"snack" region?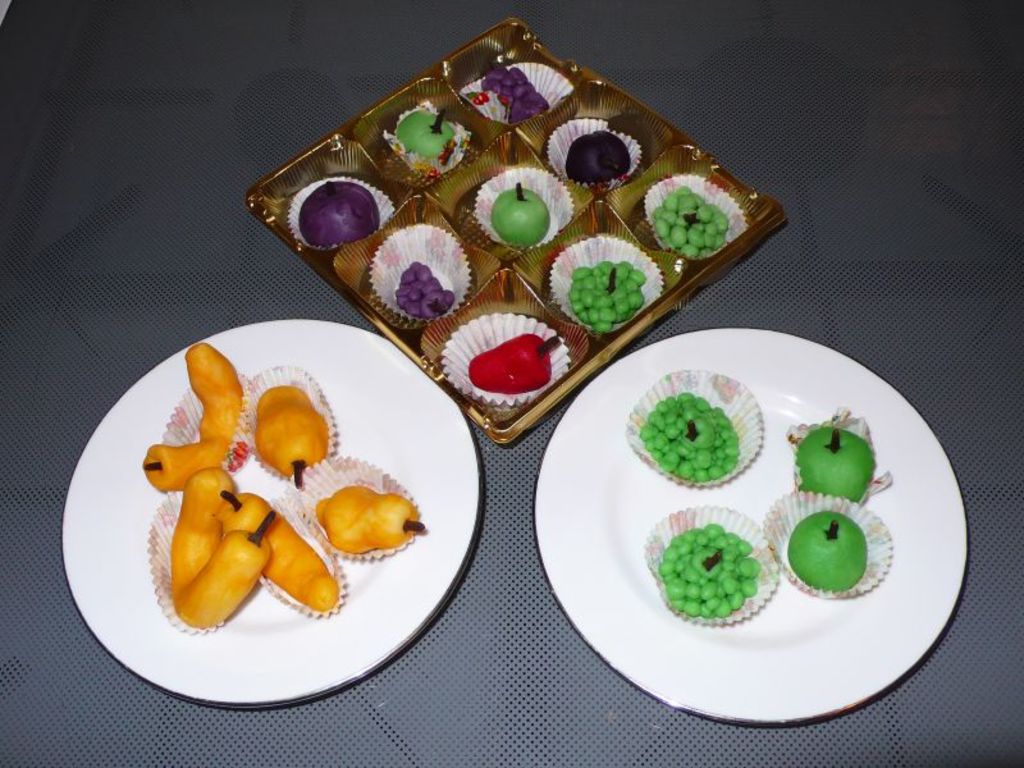
x1=489, y1=58, x2=561, y2=136
